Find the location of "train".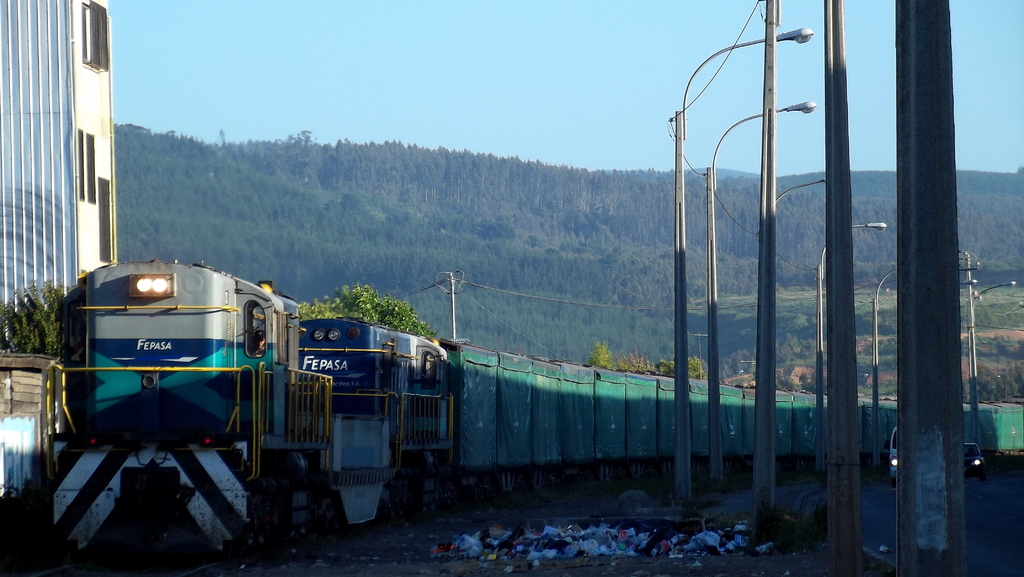
Location: 28,252,1021,576.
